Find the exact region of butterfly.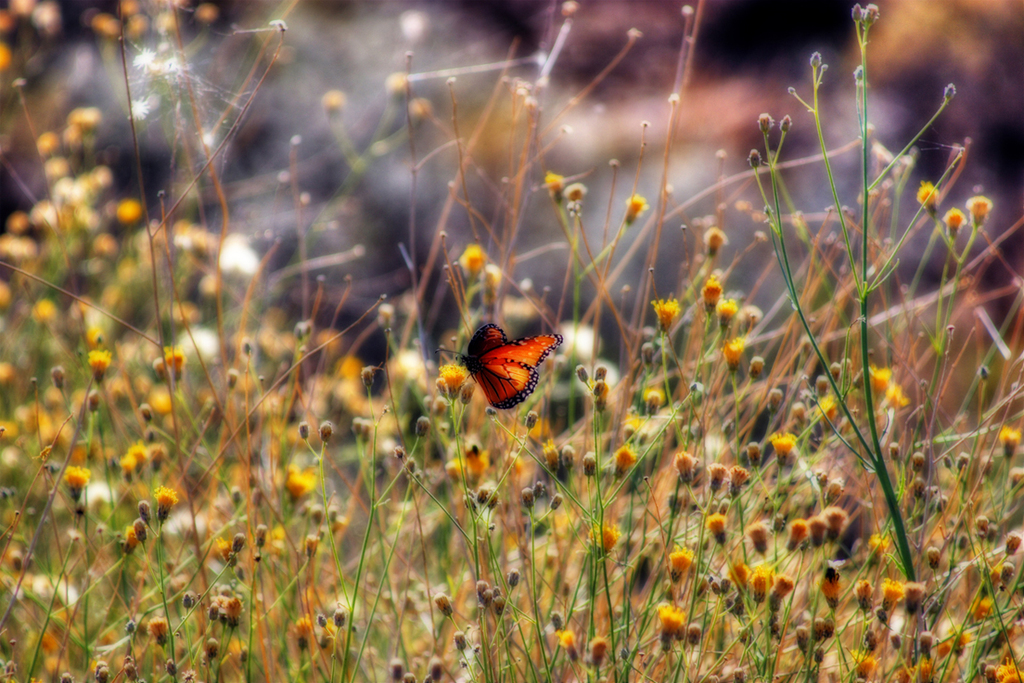
Exact region: x1=434 y1=323 x2=563 y2=411.
